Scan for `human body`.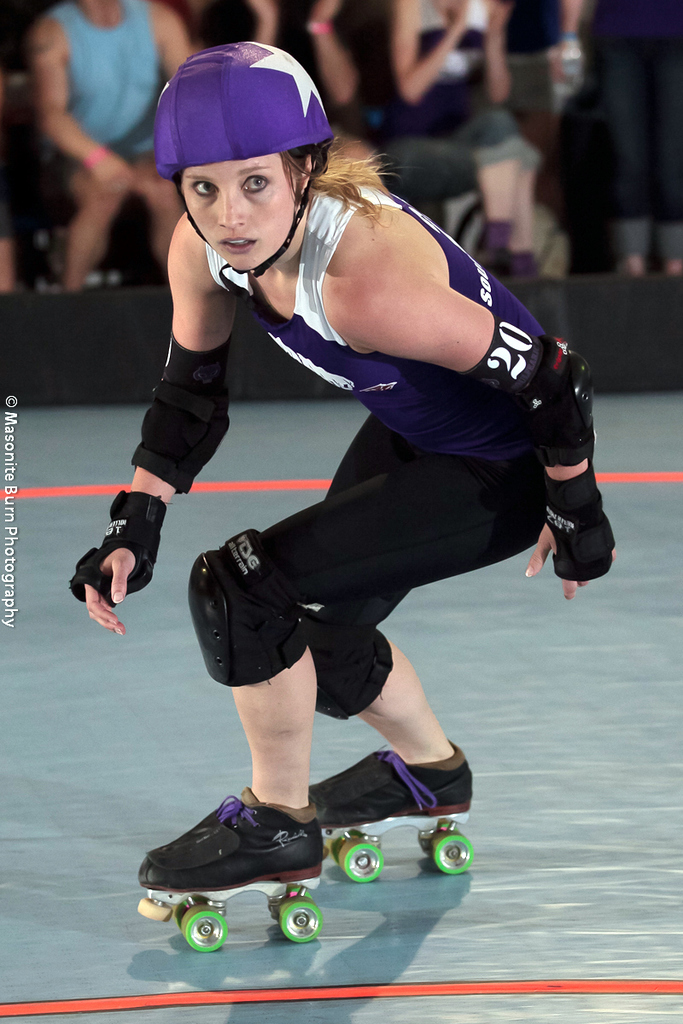
Scan result: select_region(377, 0, 563, 286).
